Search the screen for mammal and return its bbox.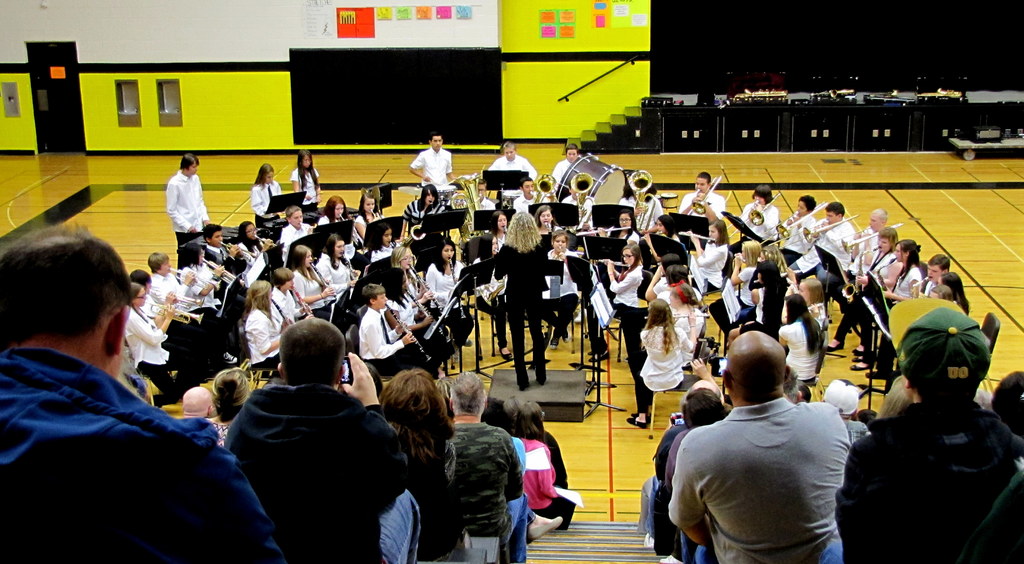
Found: l=164, t=153, r=212, b=247.
